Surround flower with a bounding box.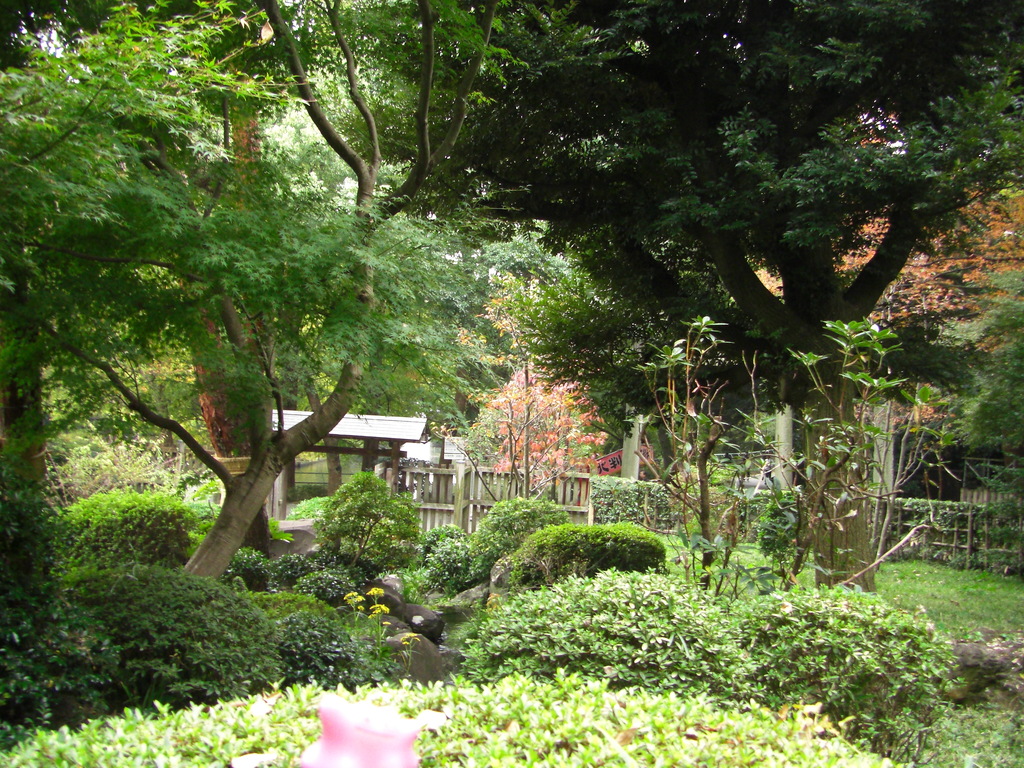
[368,582,387,598].
